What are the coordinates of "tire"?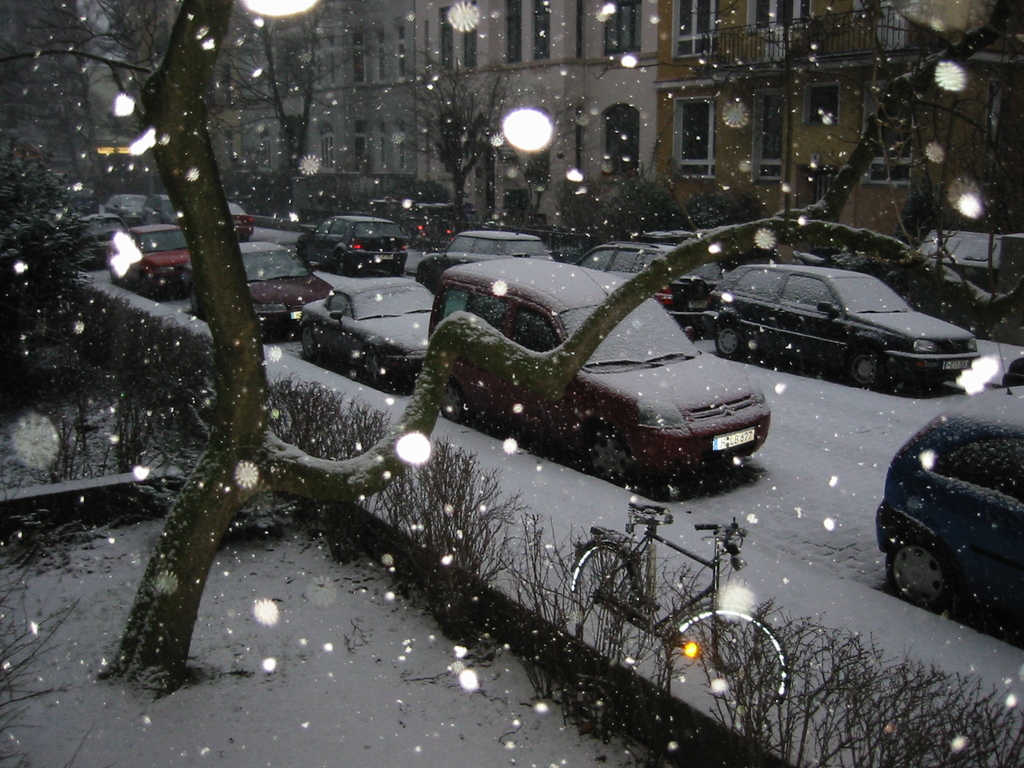
660/598/791/723.
